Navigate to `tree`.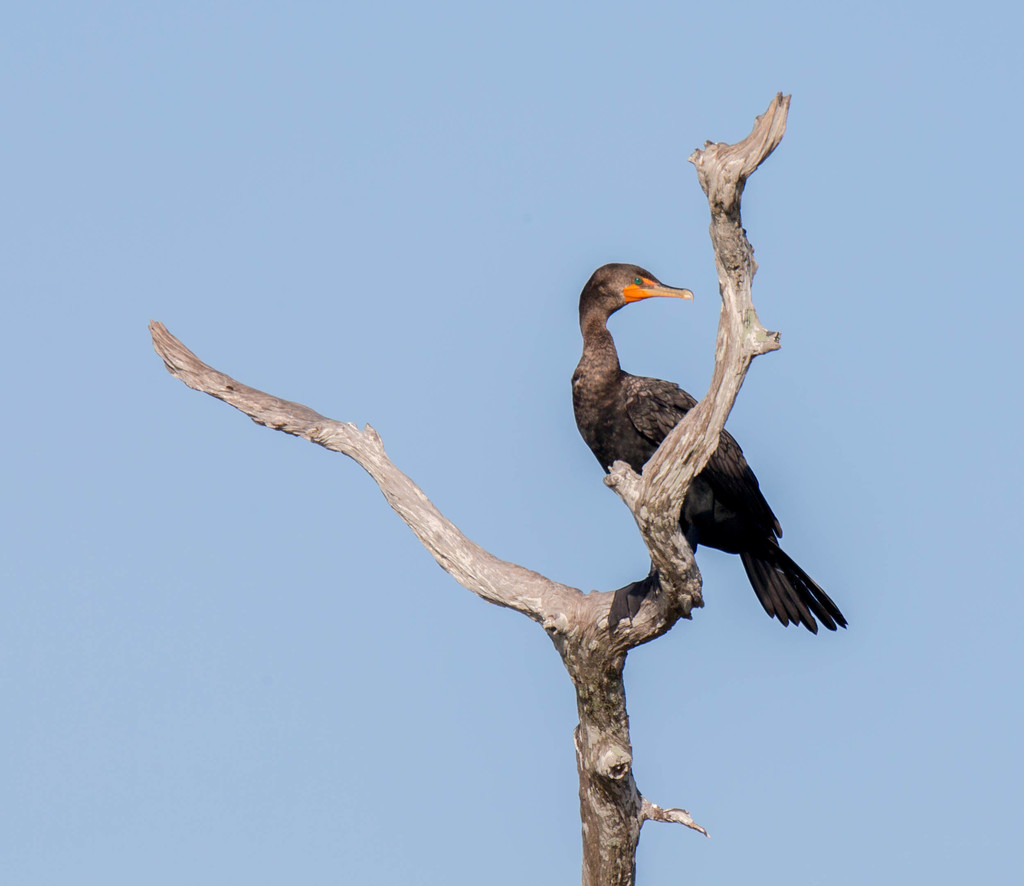
Navigation target: detection(139, 92, 798, 885).
